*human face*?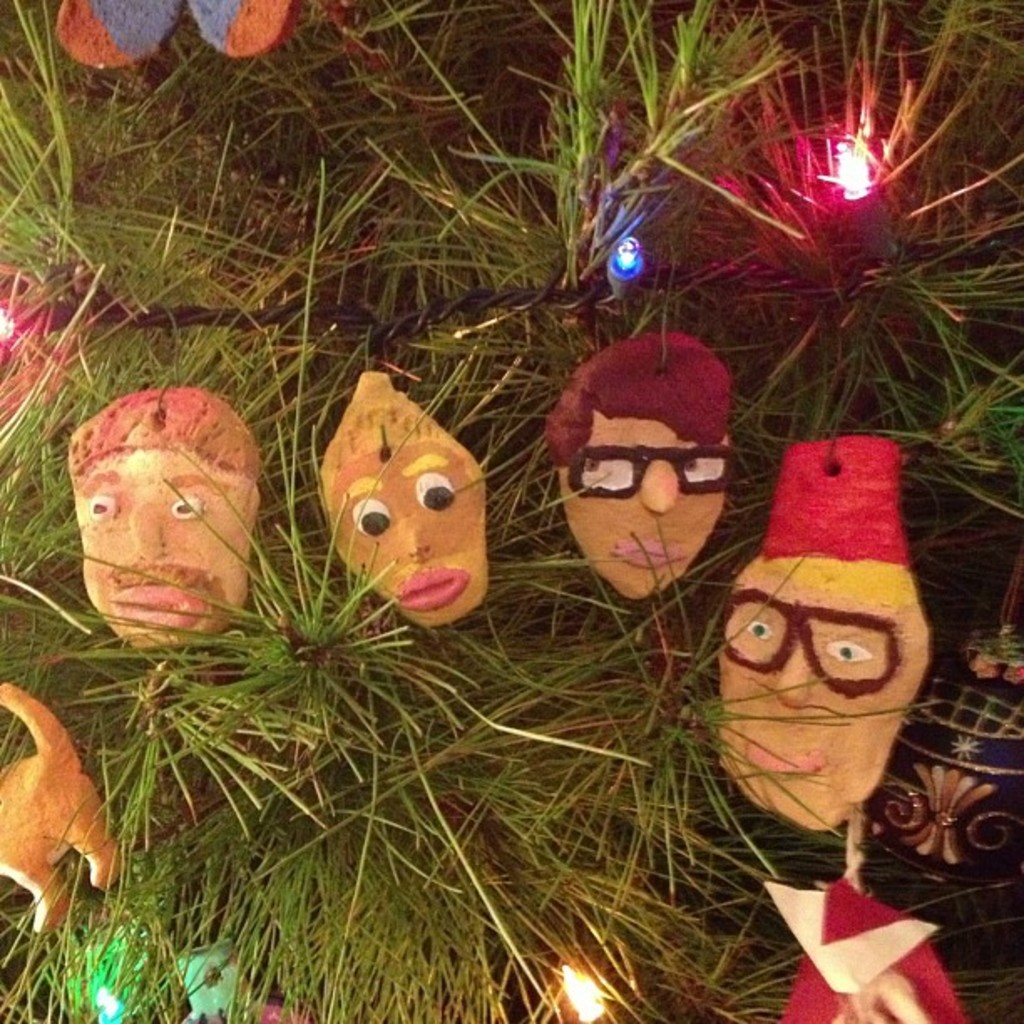
crop(711, 572, 925, 835)
